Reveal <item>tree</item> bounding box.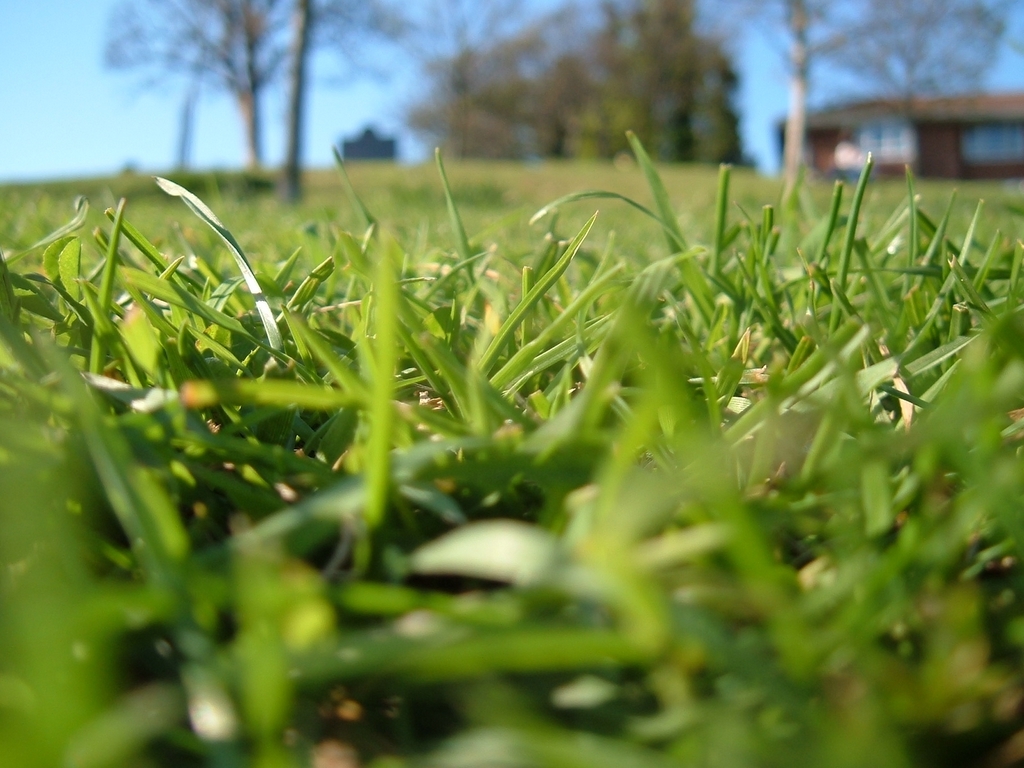
Revealed: bbox=[118, 14, 356, 177].
